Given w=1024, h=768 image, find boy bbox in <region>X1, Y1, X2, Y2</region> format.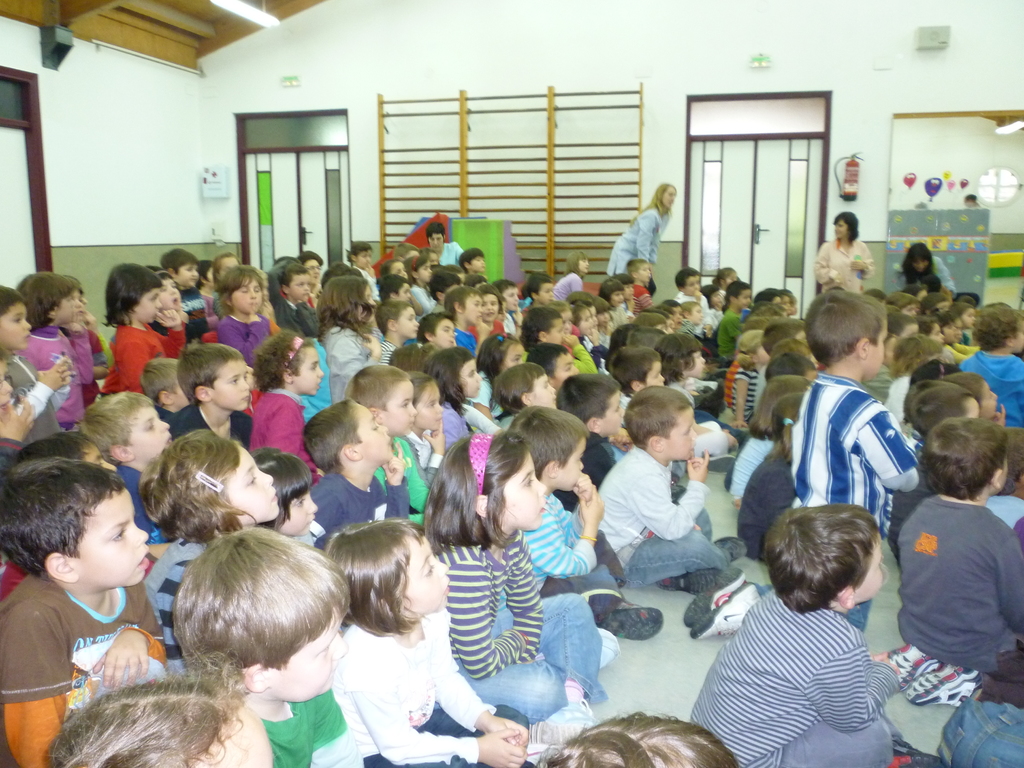
<region>318, 400, 411, 544</region>.
